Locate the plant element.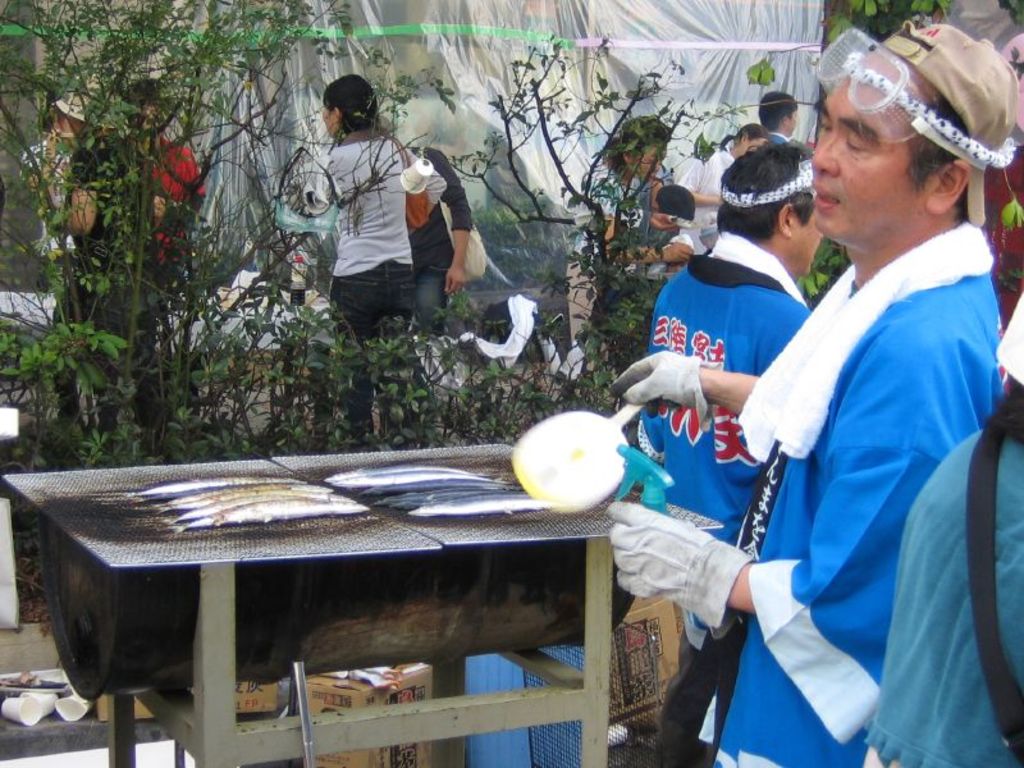
Element bbox: 0 312 123 468.
